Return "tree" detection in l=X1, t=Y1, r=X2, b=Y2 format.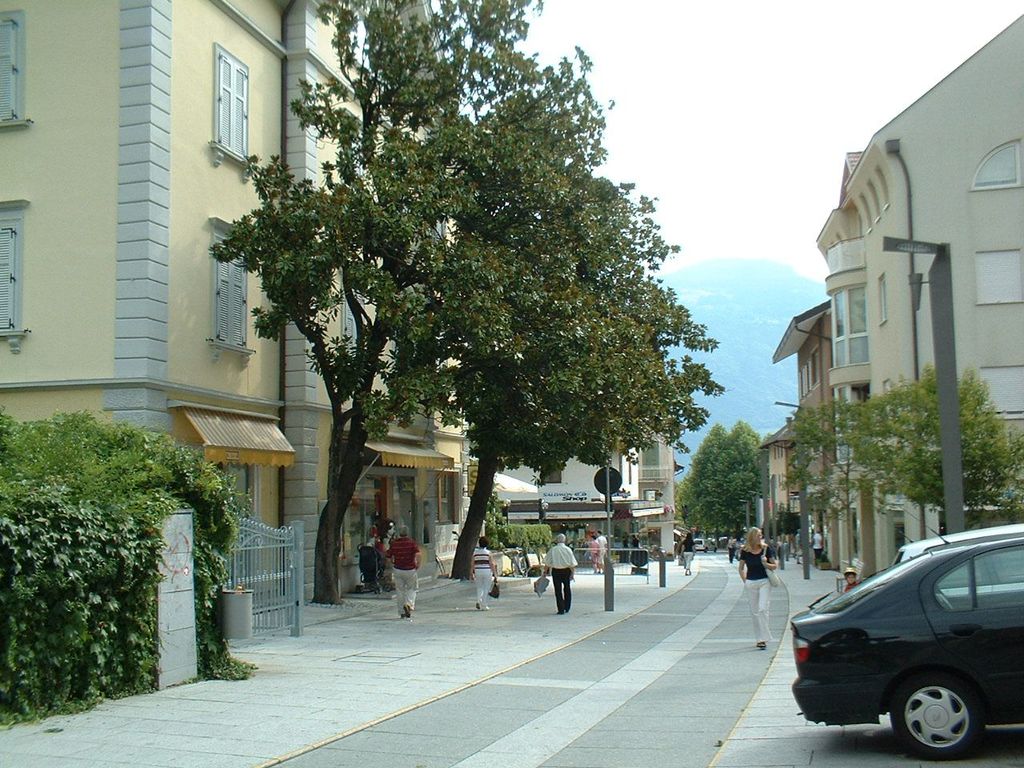
l=771, t=366, r=1023, b=546.
